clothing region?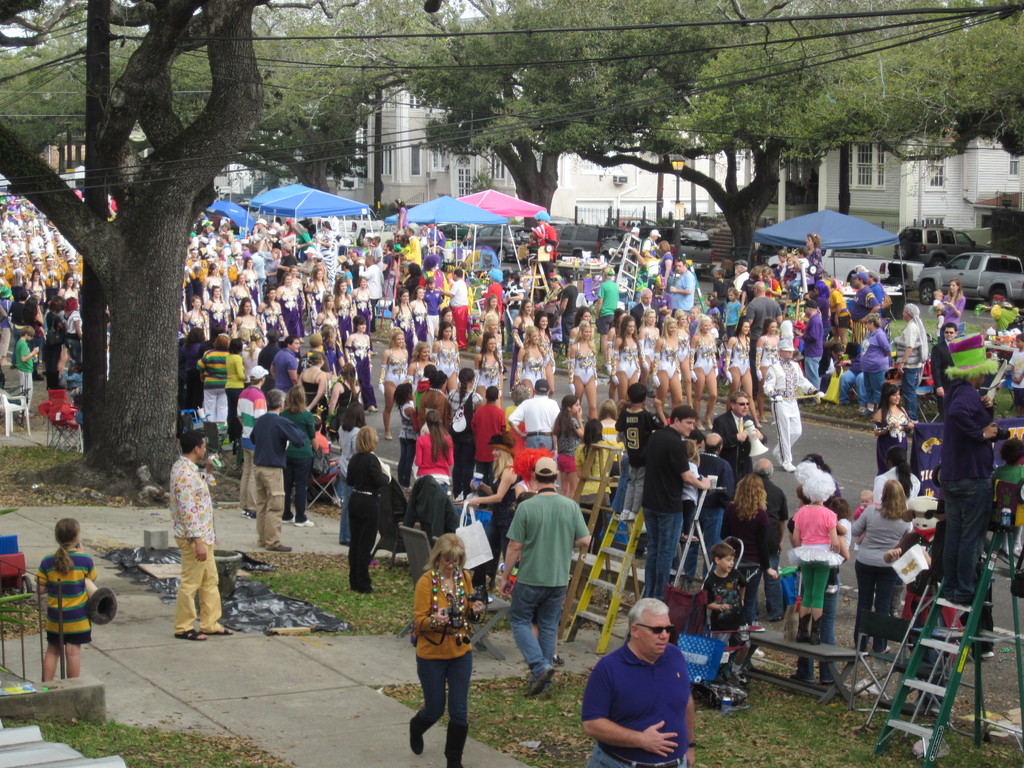
[left=168, top=457, right=212, bottom=538]
